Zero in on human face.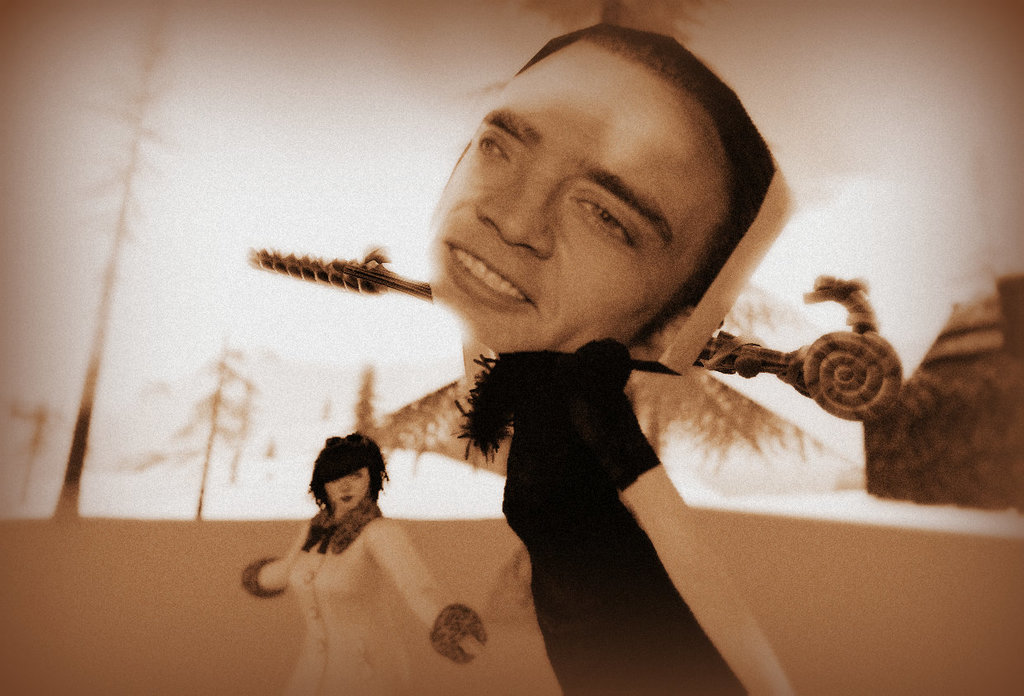
Zeroed in: (324,470,370,508).
